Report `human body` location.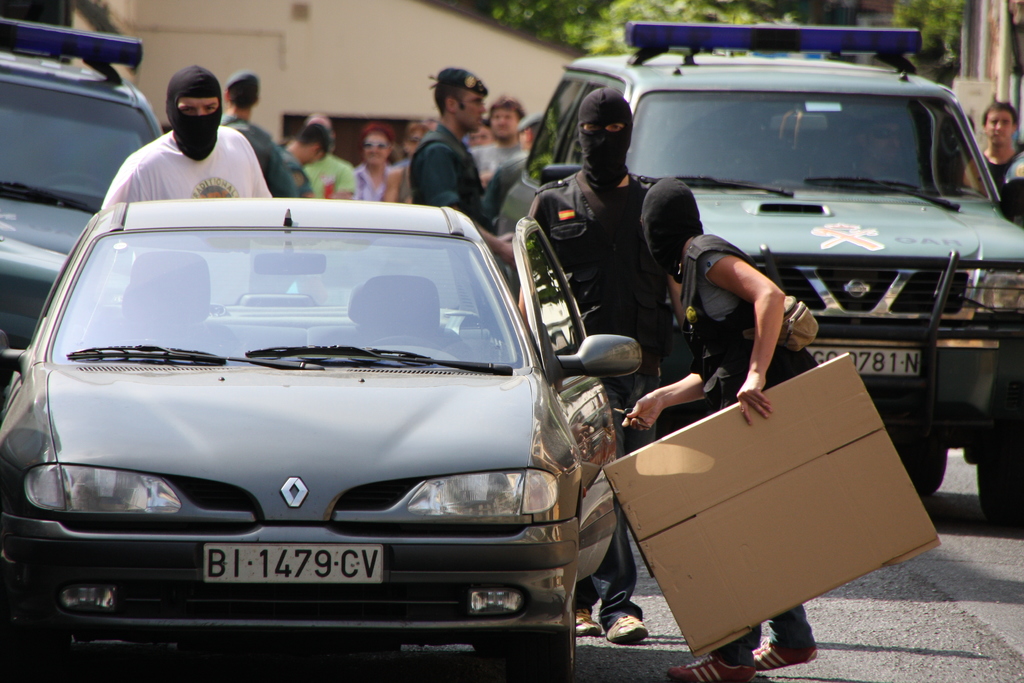
Report: {"left": 412, "top": 60, "right": 486, "bottom": 224}.
